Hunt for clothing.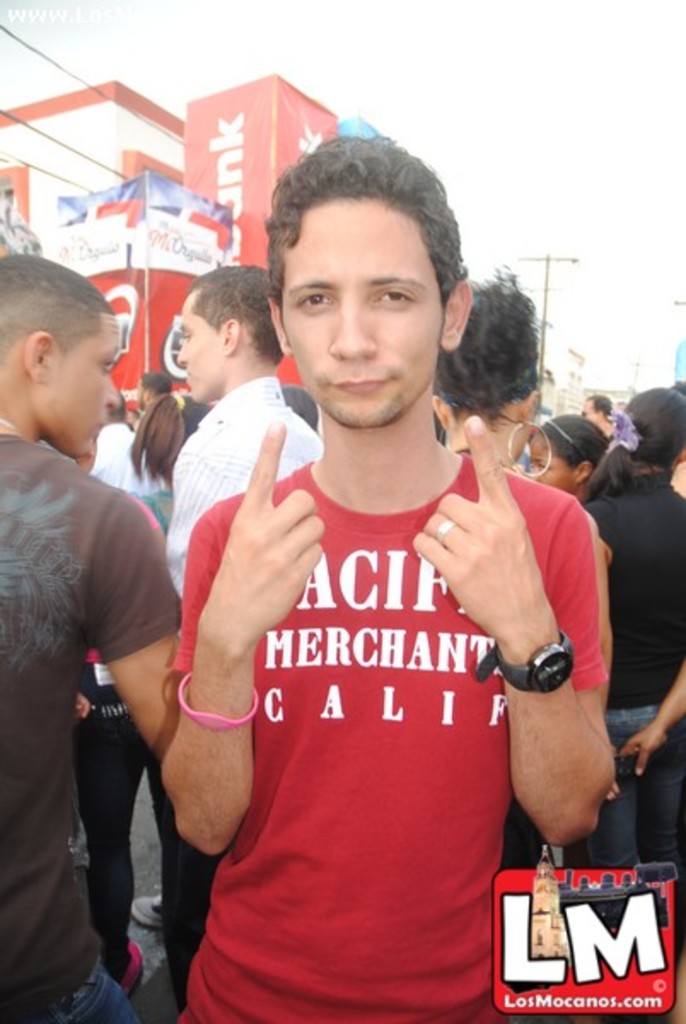
Hunted down at {"left": 188, "top": 410, "right": 526, "bottom": 992}.
